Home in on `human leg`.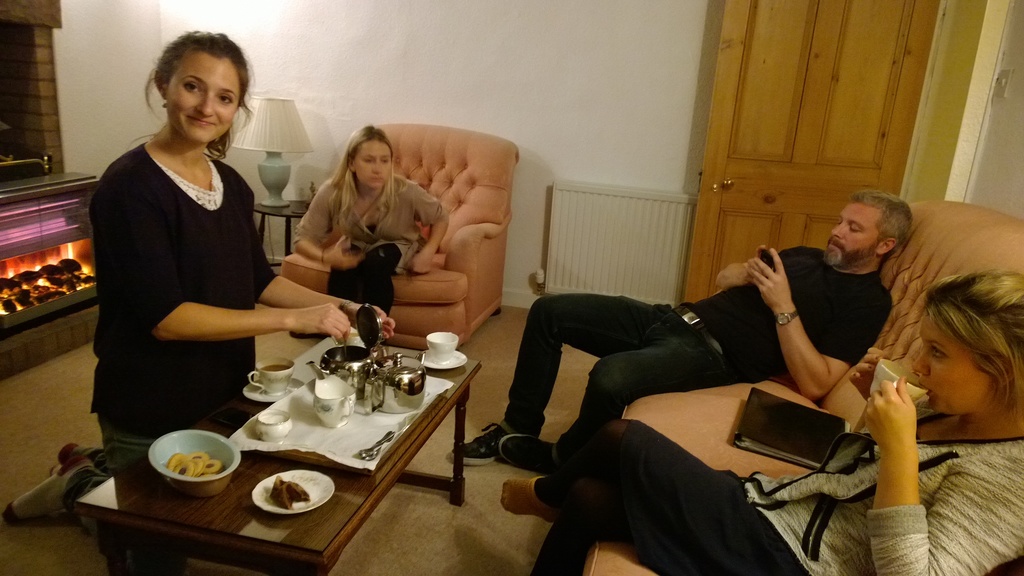
Homed in at box=[506, 463, 799, 575].
